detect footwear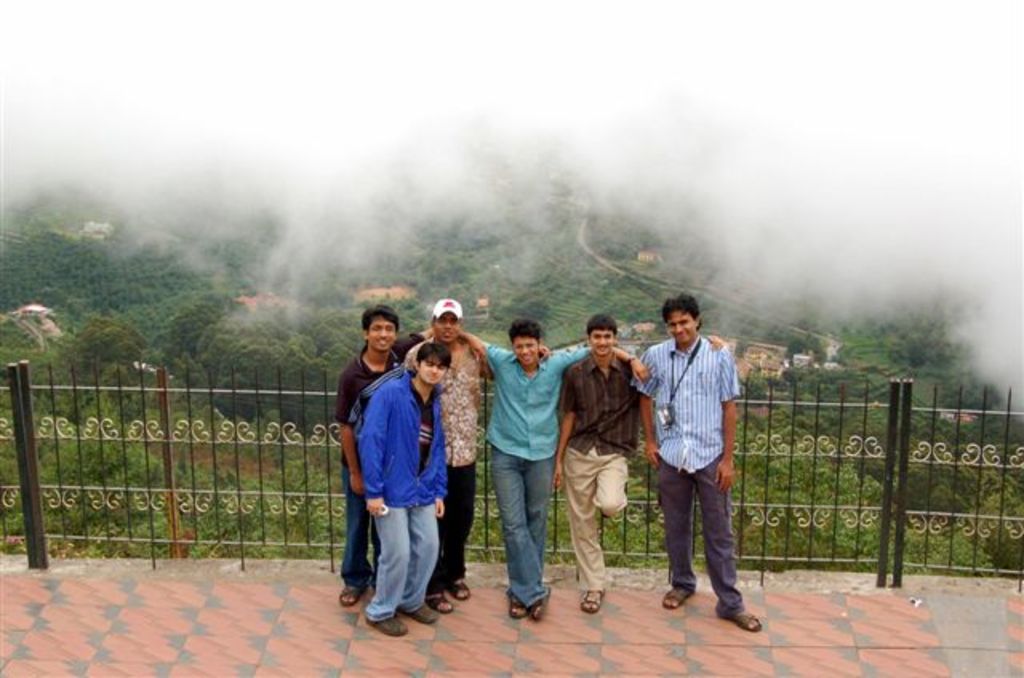
bbox(427, 598, 454, 611)
